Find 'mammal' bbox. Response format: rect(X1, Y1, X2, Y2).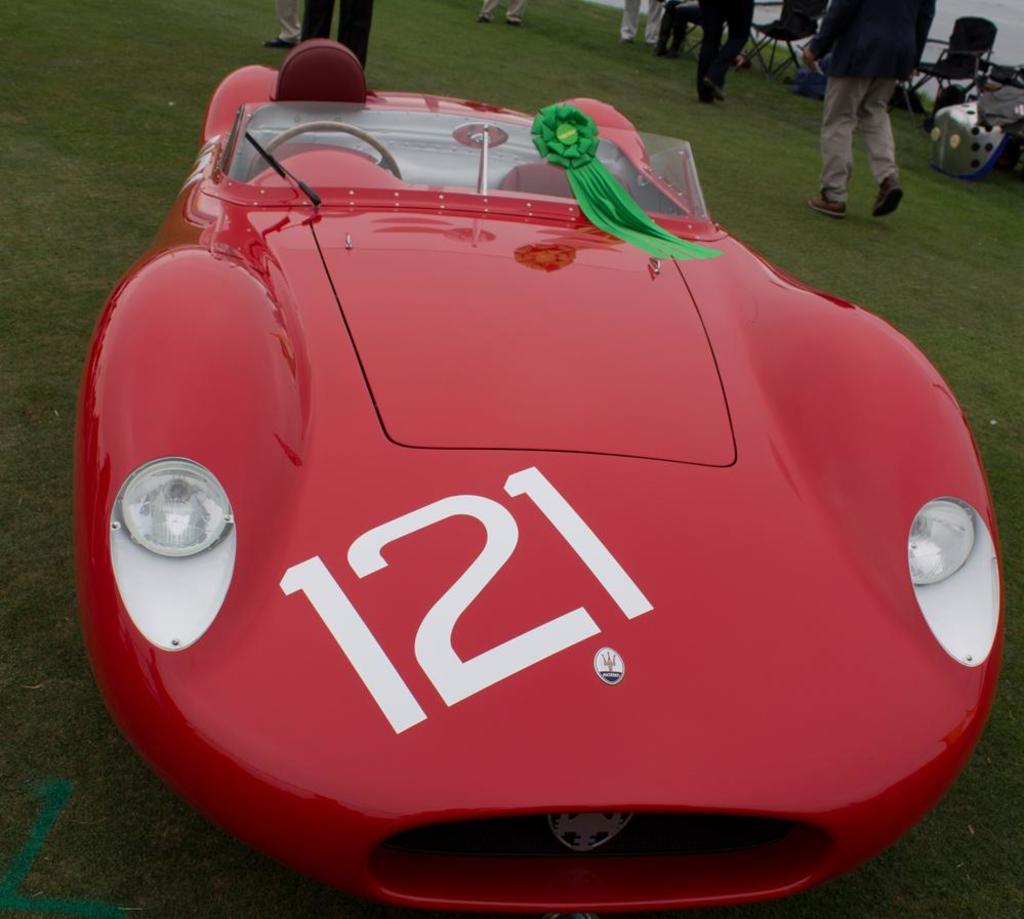
rect(691, 0, 752, 102).
